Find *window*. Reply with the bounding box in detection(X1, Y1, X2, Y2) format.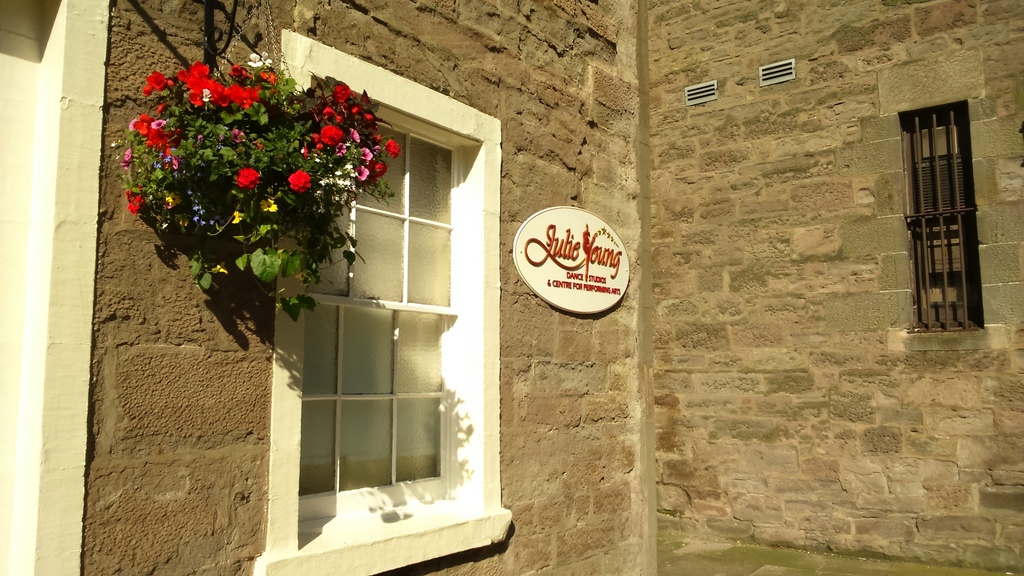
detection(907, 65, 994, 321).
